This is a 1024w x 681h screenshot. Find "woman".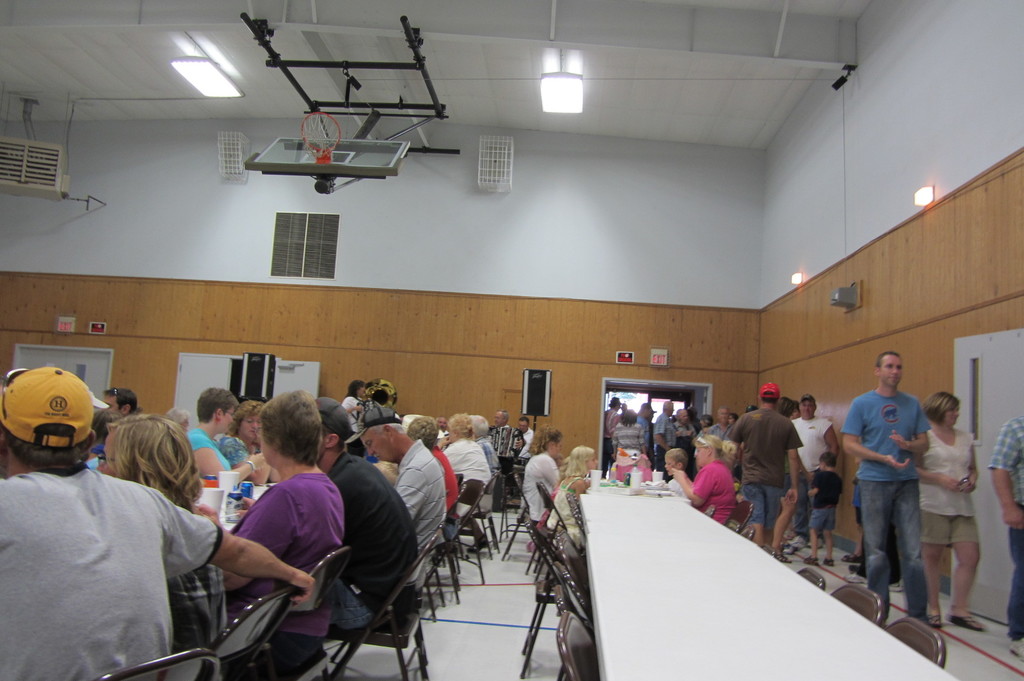
Bounding box: (left=440, top=413, right=492, bottom=528).
